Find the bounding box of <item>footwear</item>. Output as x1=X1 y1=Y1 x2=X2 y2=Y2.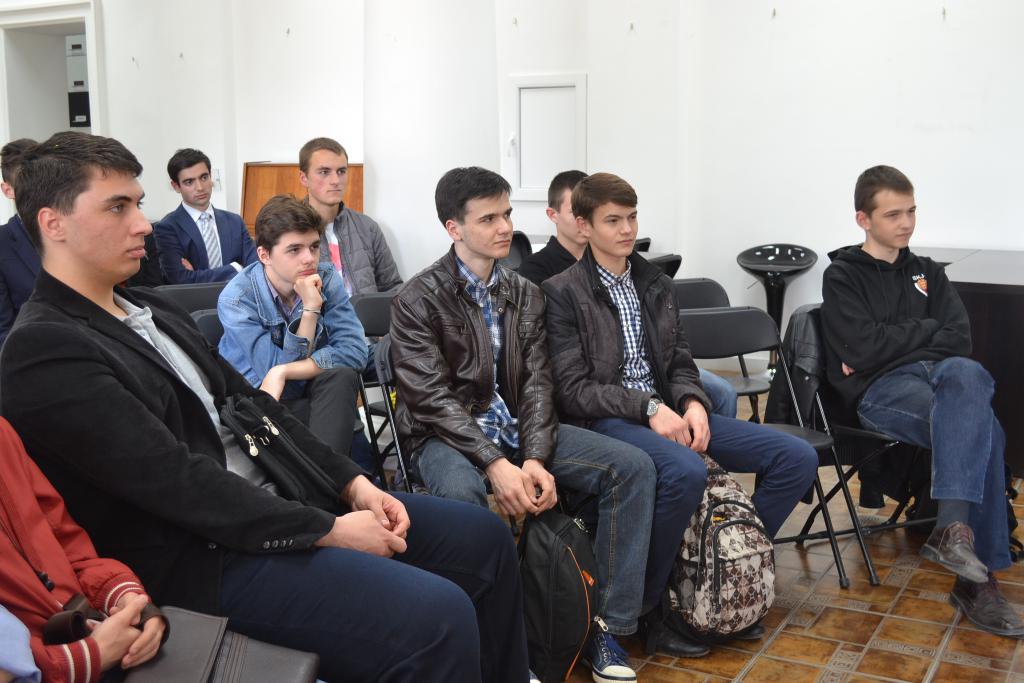
x1=714 y1=619 x2=769 y2=639.
